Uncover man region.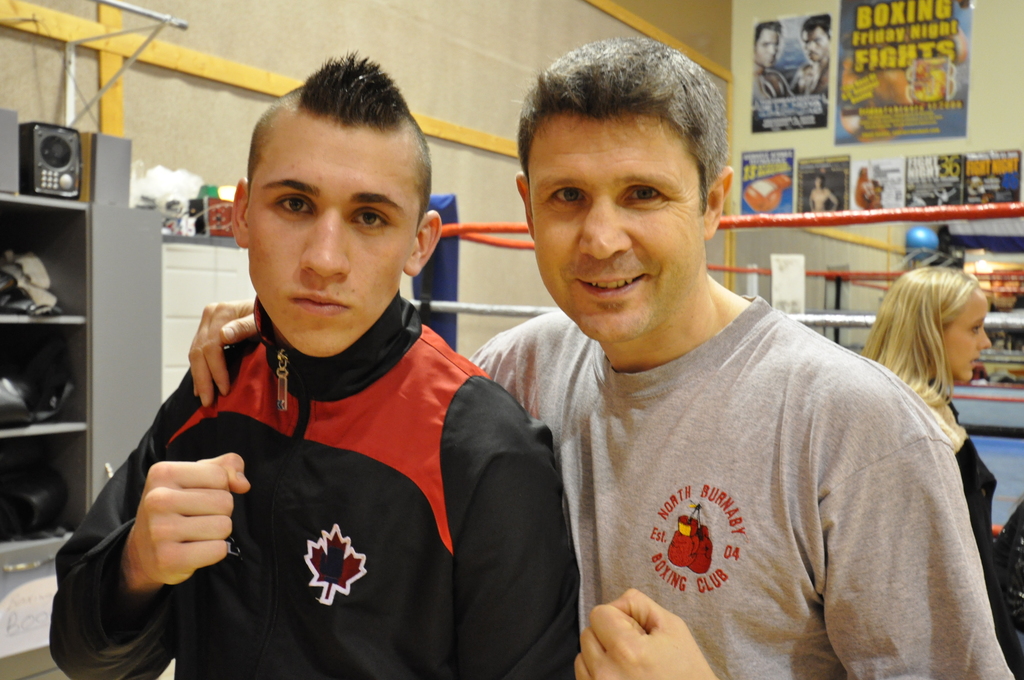
Uncovered: 186 38 1014 679.
